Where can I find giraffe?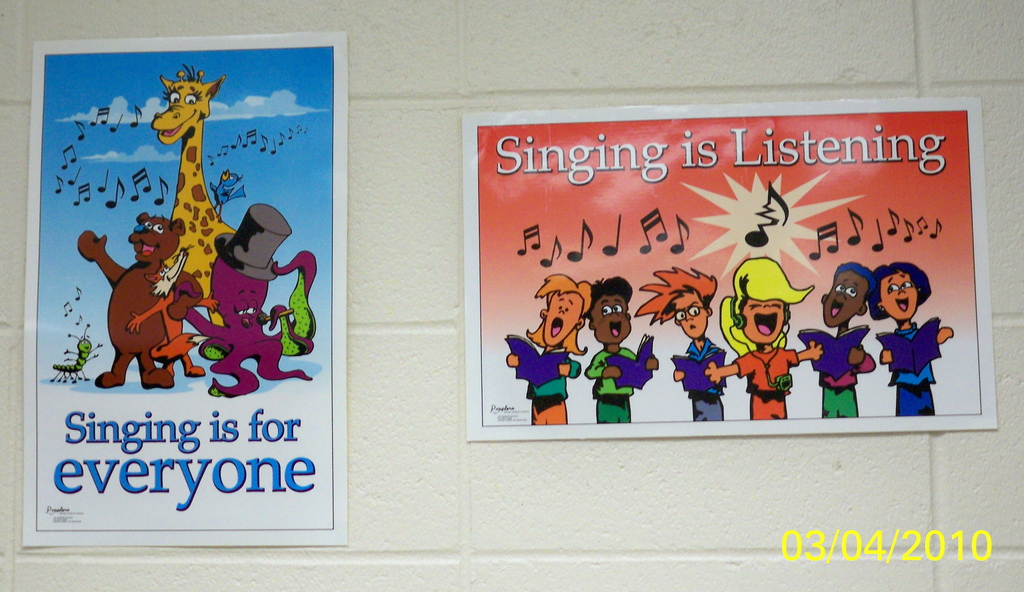
You can find it at crop(146, 63, 245, 326).
